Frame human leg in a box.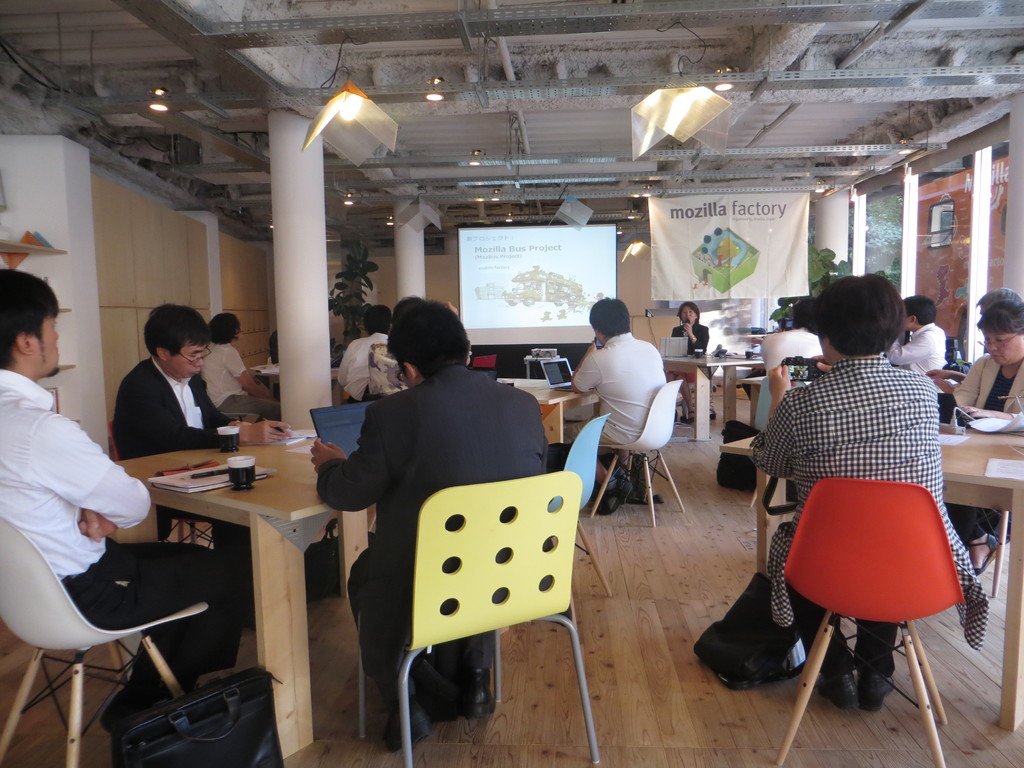
{"left": 858, "top": 609, "right": 904, "bottom": 714}.
